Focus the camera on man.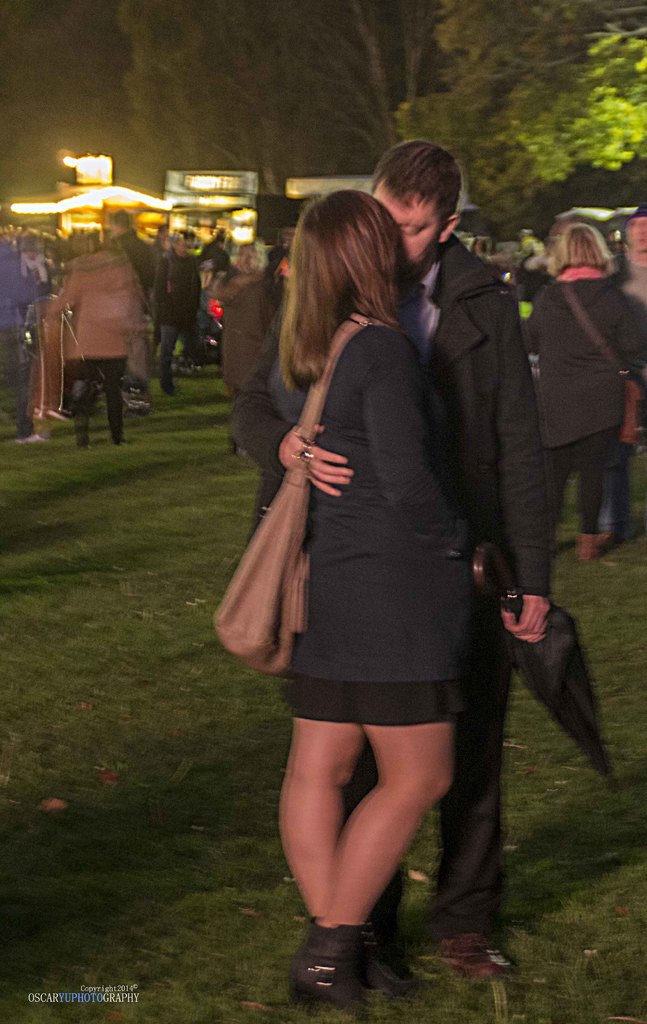
Focus region: (left=223, top=137, right=555, bottom=990).
